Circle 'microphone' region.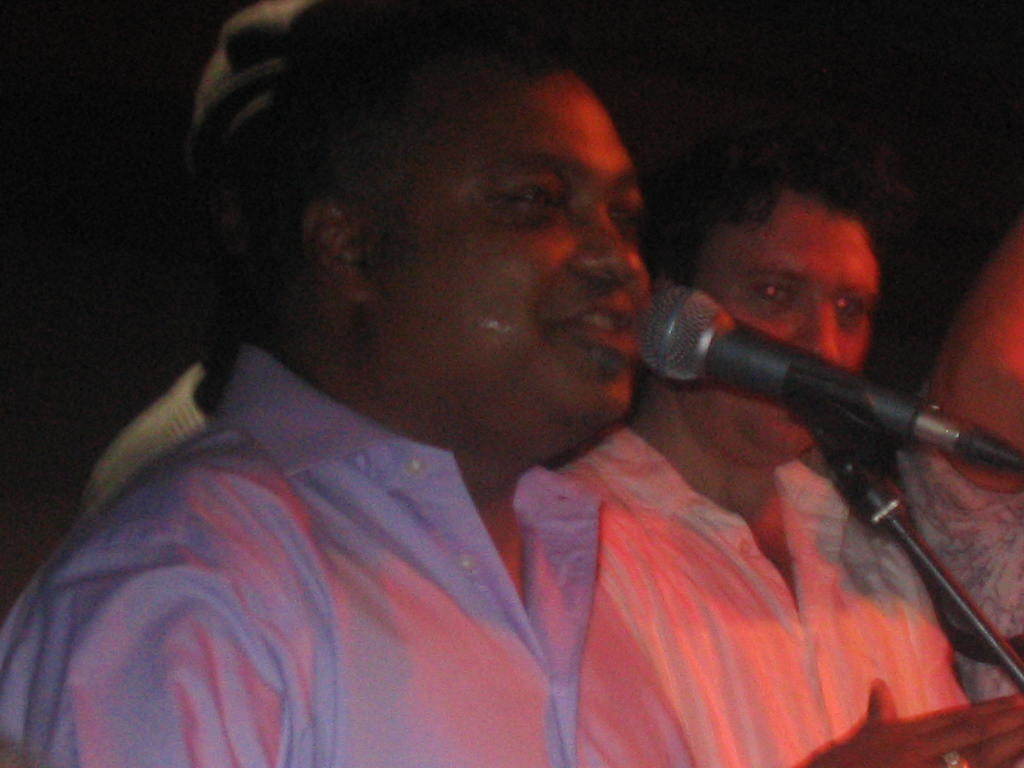
Region: [630,278,938,437].
